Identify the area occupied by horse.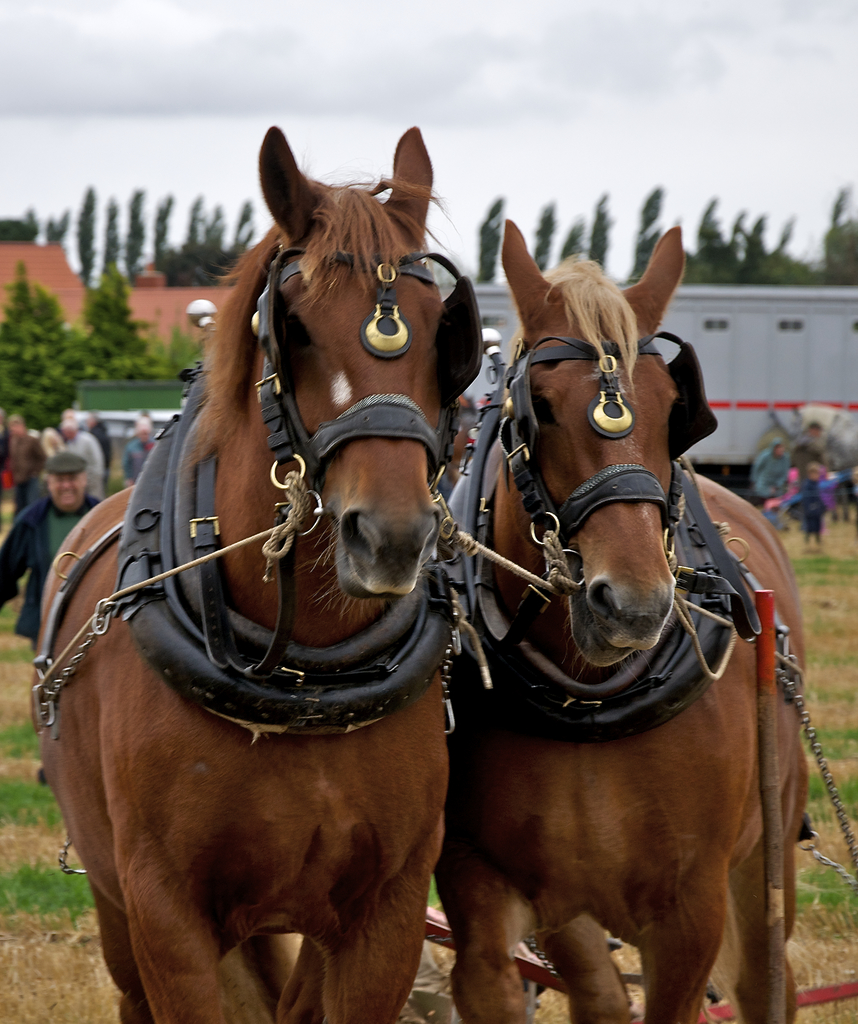
Area: x1=426, y1=213, x2=813, y2=1023.
